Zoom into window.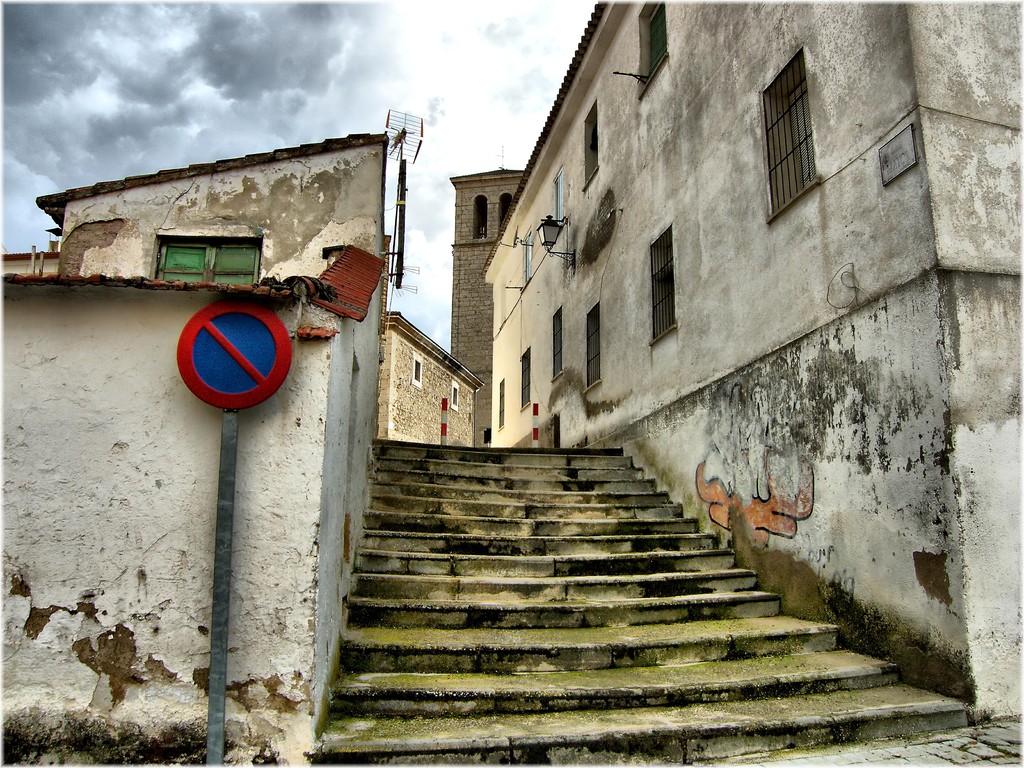
Zoom target: [583, 103, 598, 188].
